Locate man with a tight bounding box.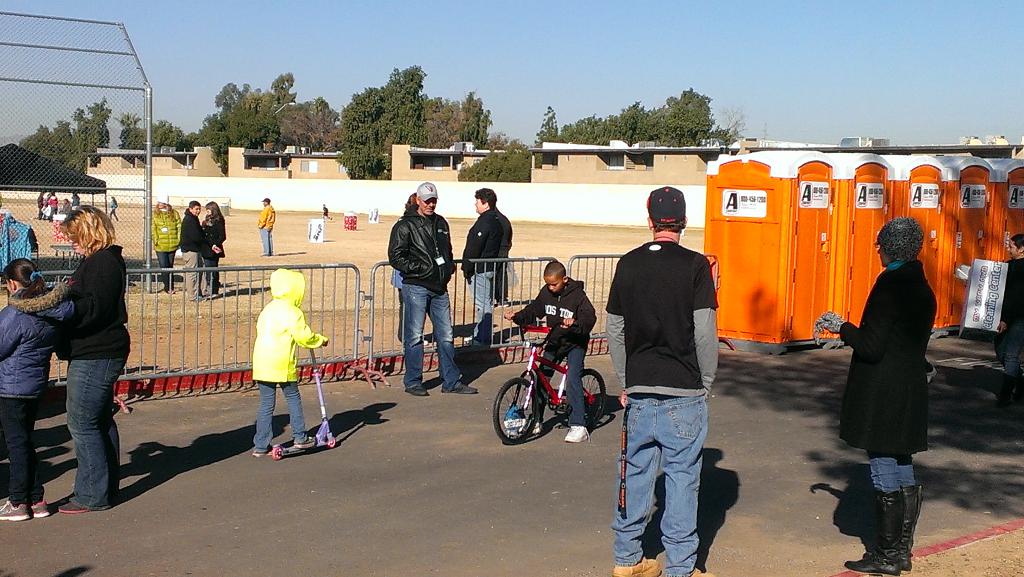
x1=458 y1=189 x2=515 y2=346.
